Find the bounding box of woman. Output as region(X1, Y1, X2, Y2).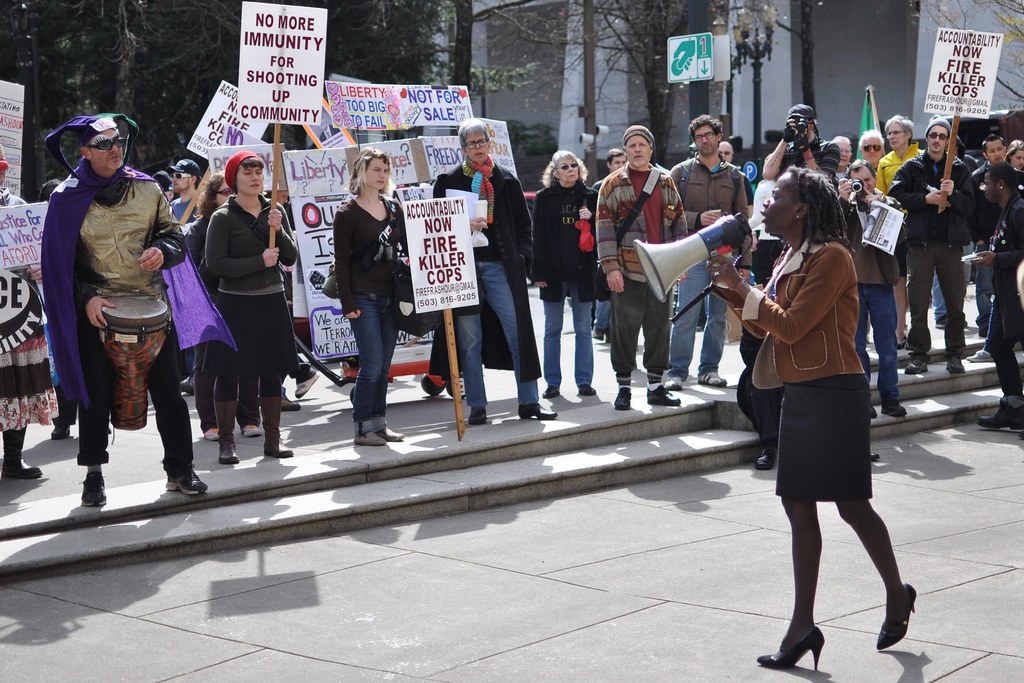
region(1001, 139, 1023, 173).
